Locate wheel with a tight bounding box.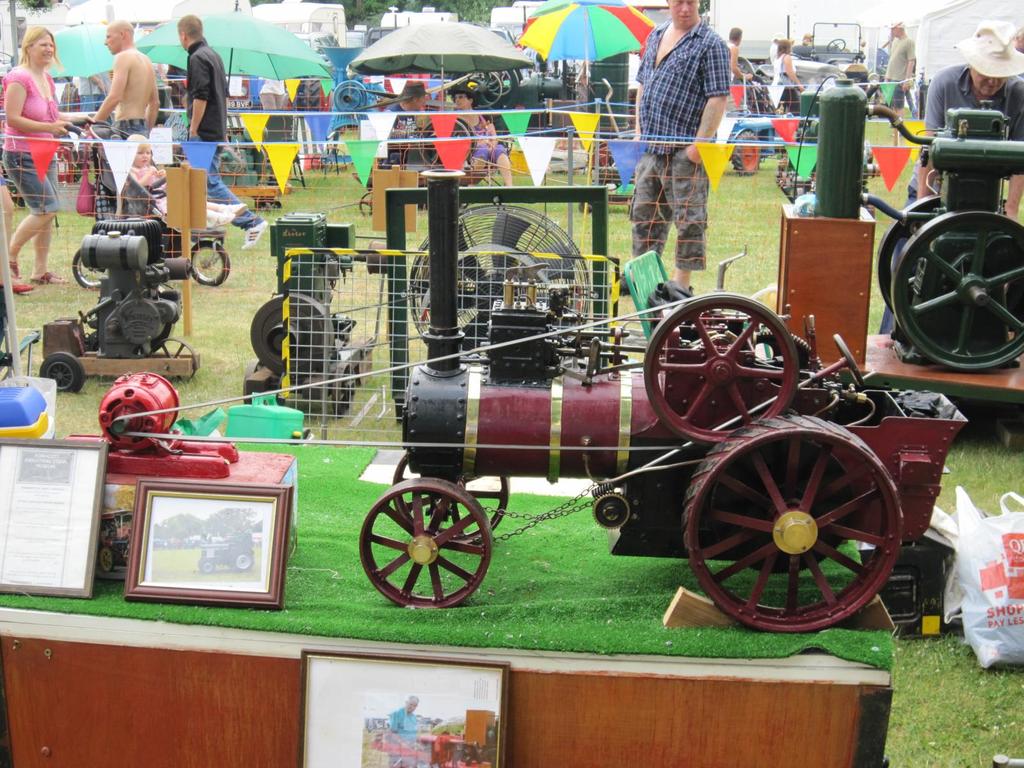
rect(483, 67, 515, 106).
